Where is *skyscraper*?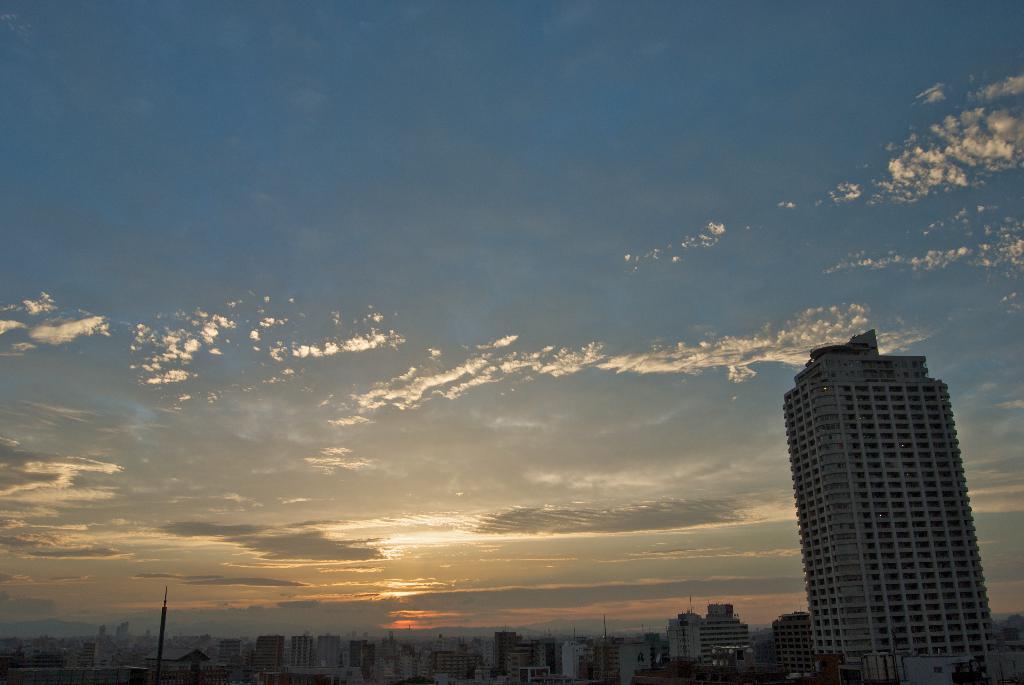
bbox=[778, 327, 1004, 684].
